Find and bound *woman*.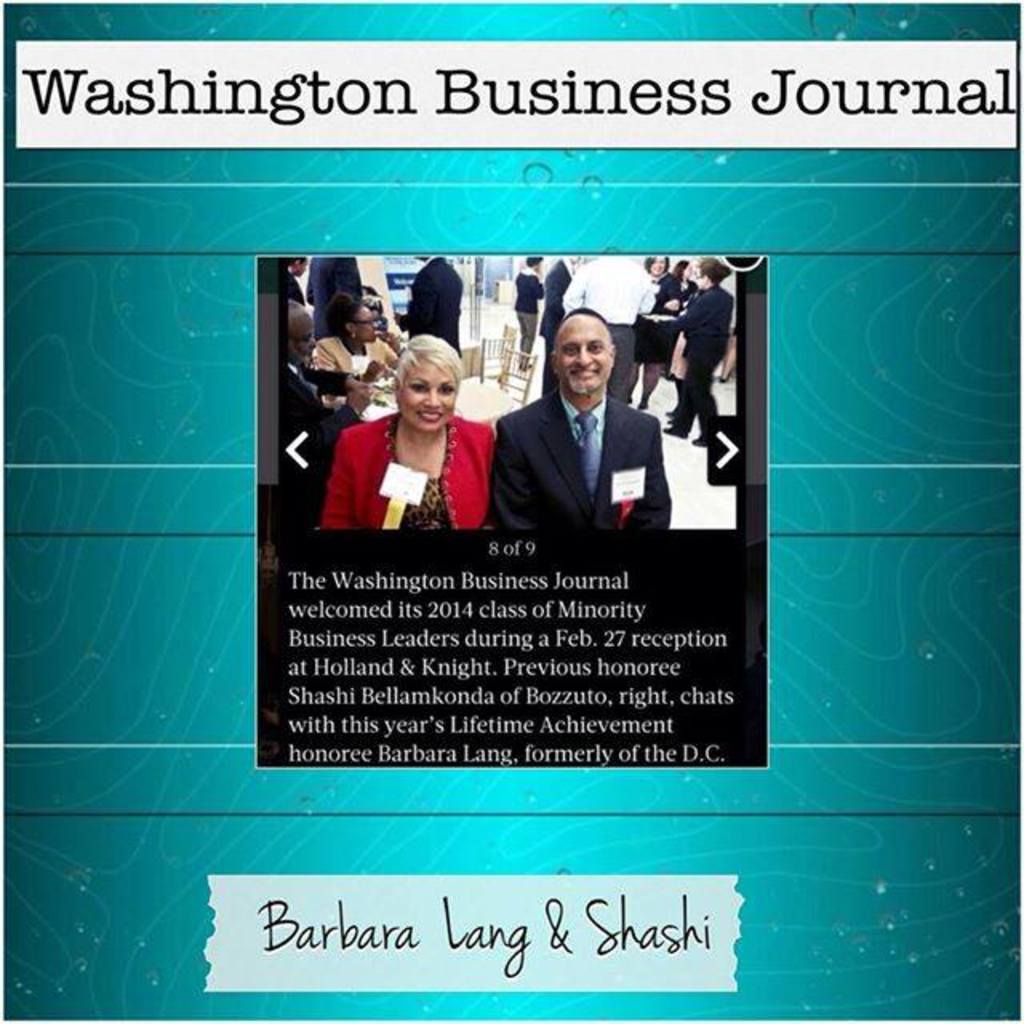
Bound: 661:254:736:448.
